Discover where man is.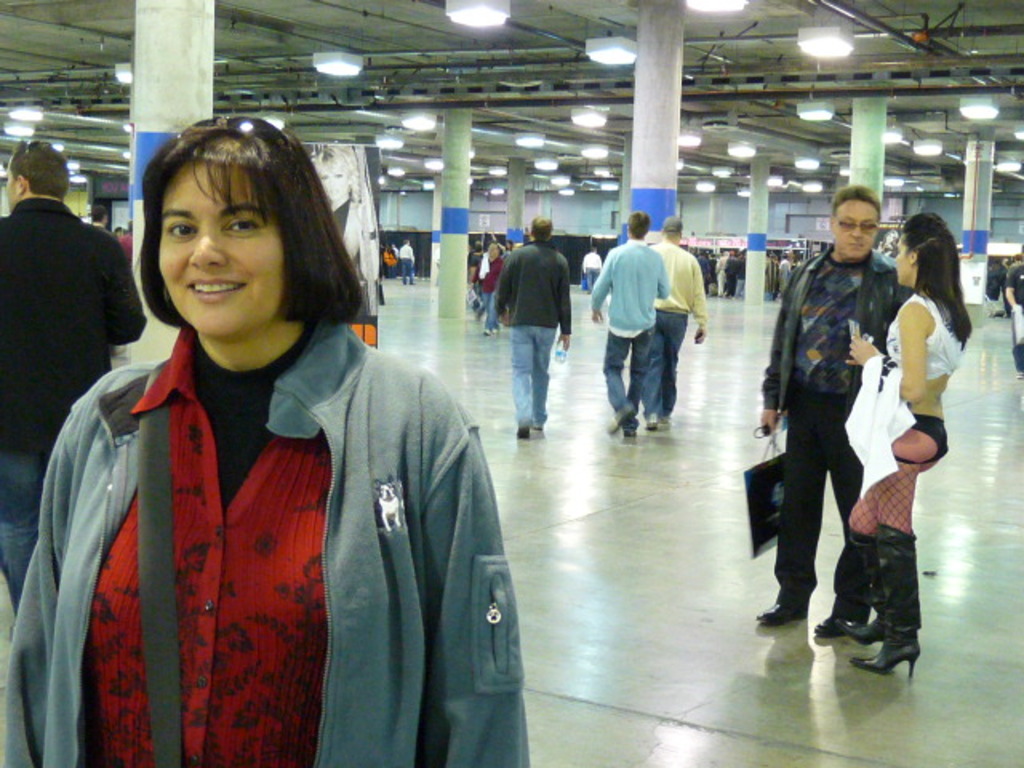
Discovered at {"x1": 586, "y1": 213, "x2": 674, "y2": 437}.
